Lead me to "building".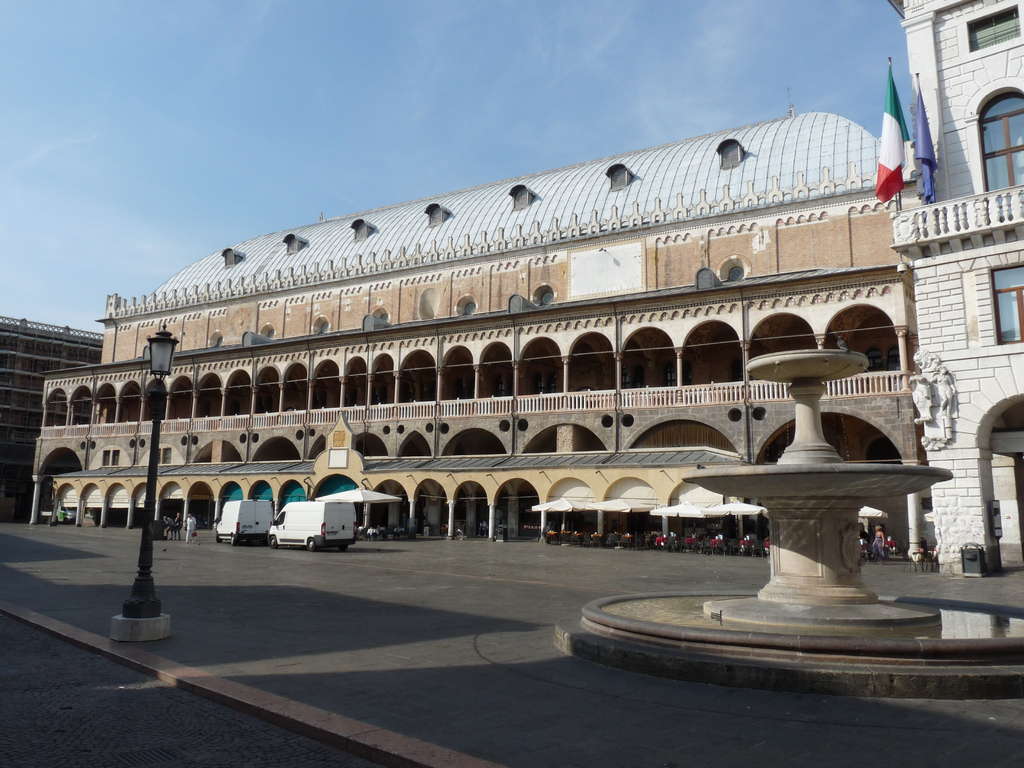
Lead to box(888, 0, 1023, 640).
